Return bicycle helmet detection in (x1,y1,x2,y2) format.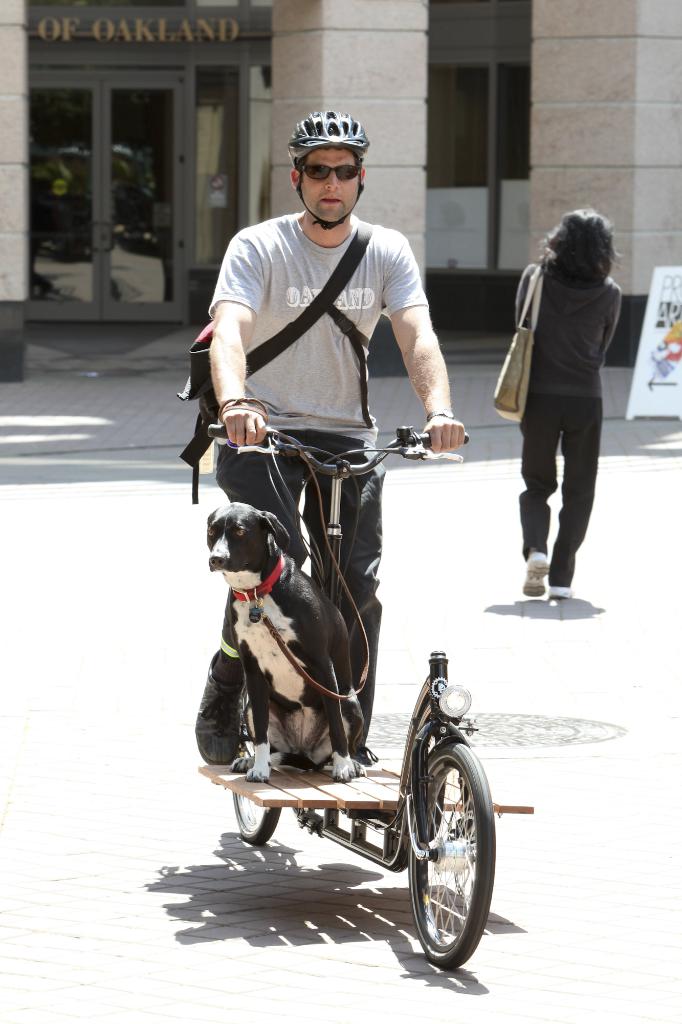
(284,106,363,232).
